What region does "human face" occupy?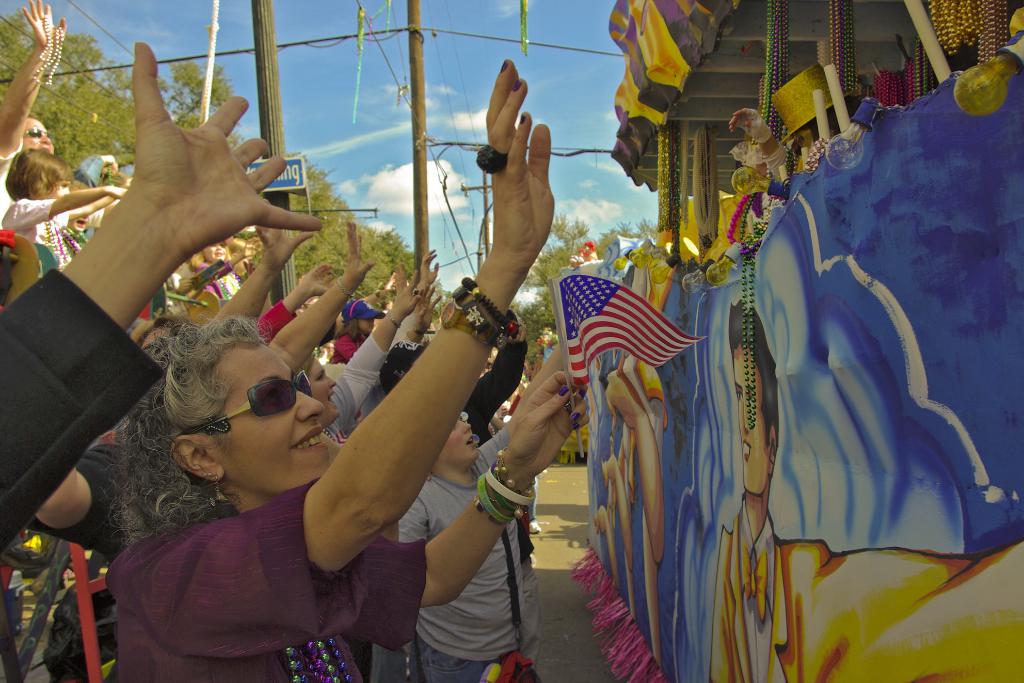
pyautogui.locateOnScreen(54, 177, 70, 195).
